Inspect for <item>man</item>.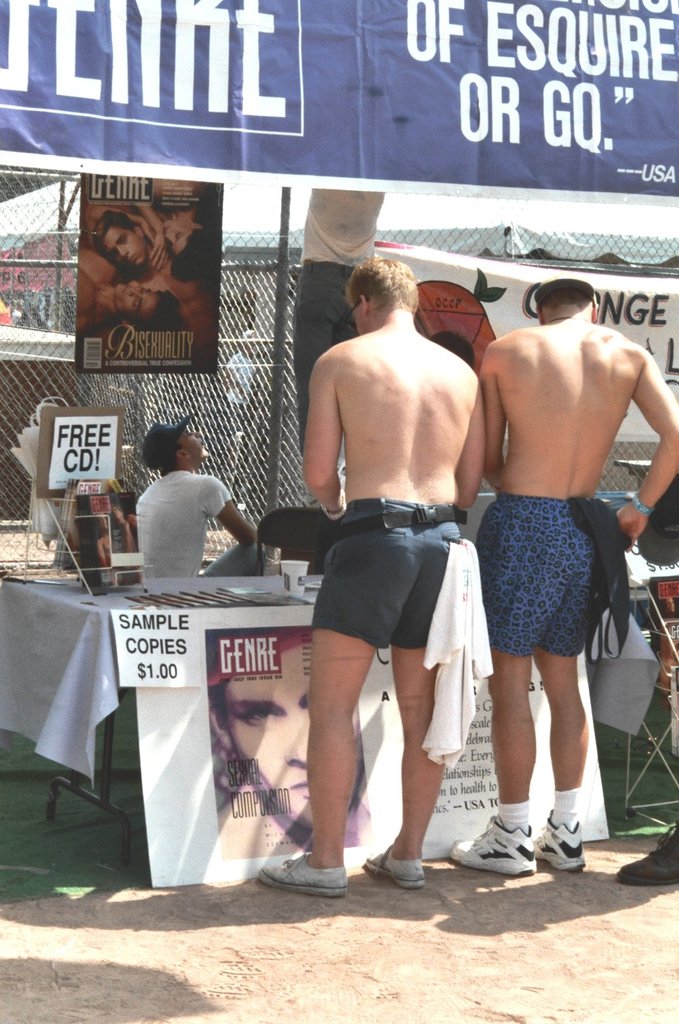
Inspection: 130, 414, 265, 578.
